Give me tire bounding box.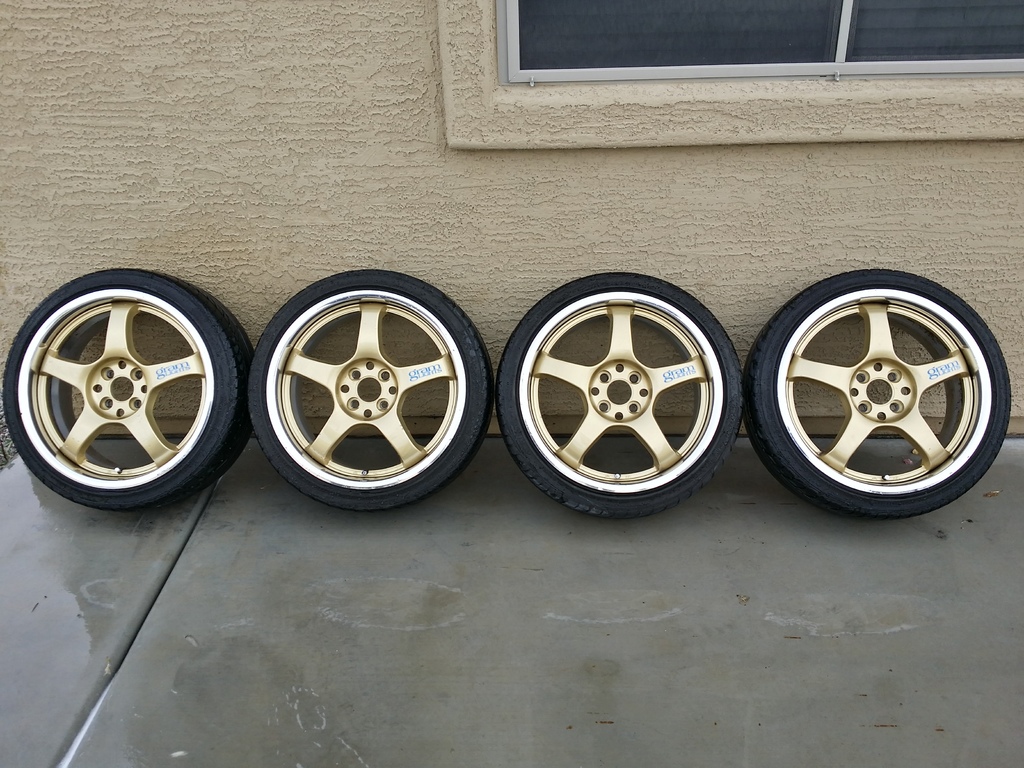
[x1=0, y1=268, x2=259, y2=515].
